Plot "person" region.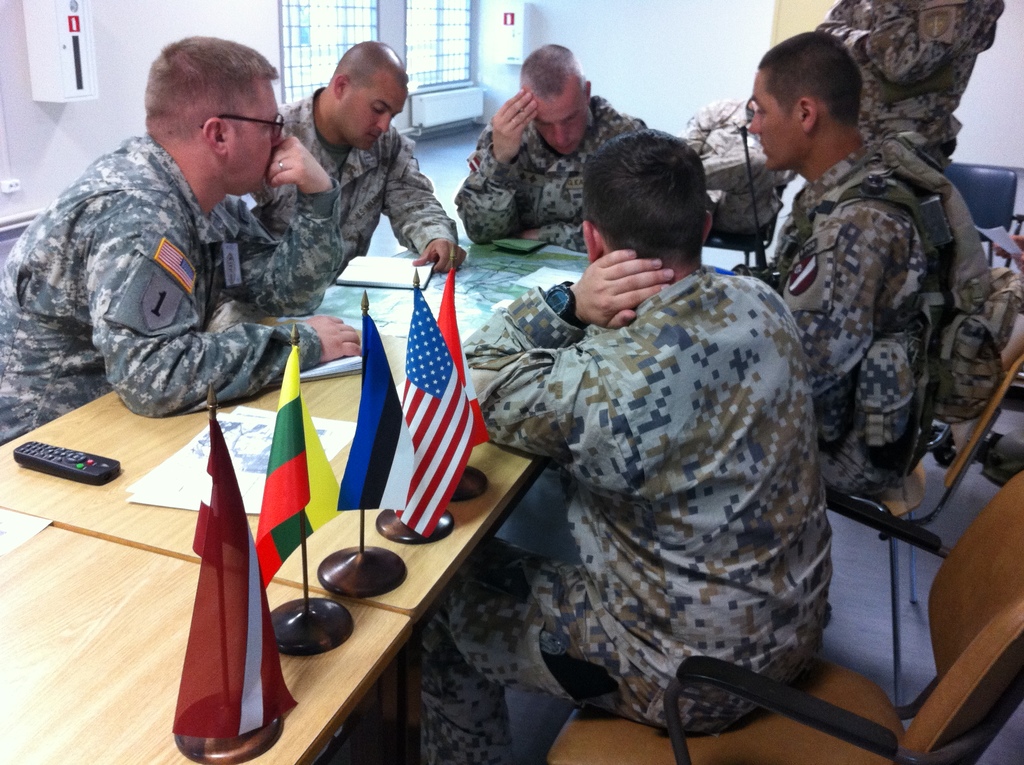
Plotted at <region>454, 42, 654, 257</region>.
